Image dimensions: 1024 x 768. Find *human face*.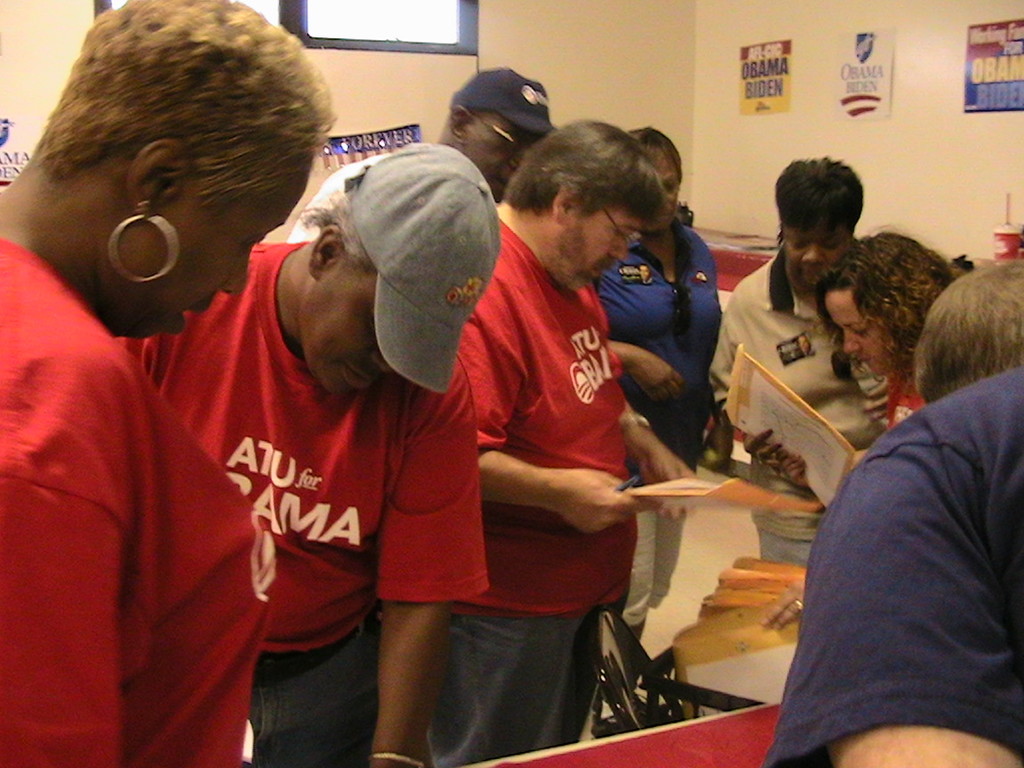
Rect(464, 109, 535, 202).
